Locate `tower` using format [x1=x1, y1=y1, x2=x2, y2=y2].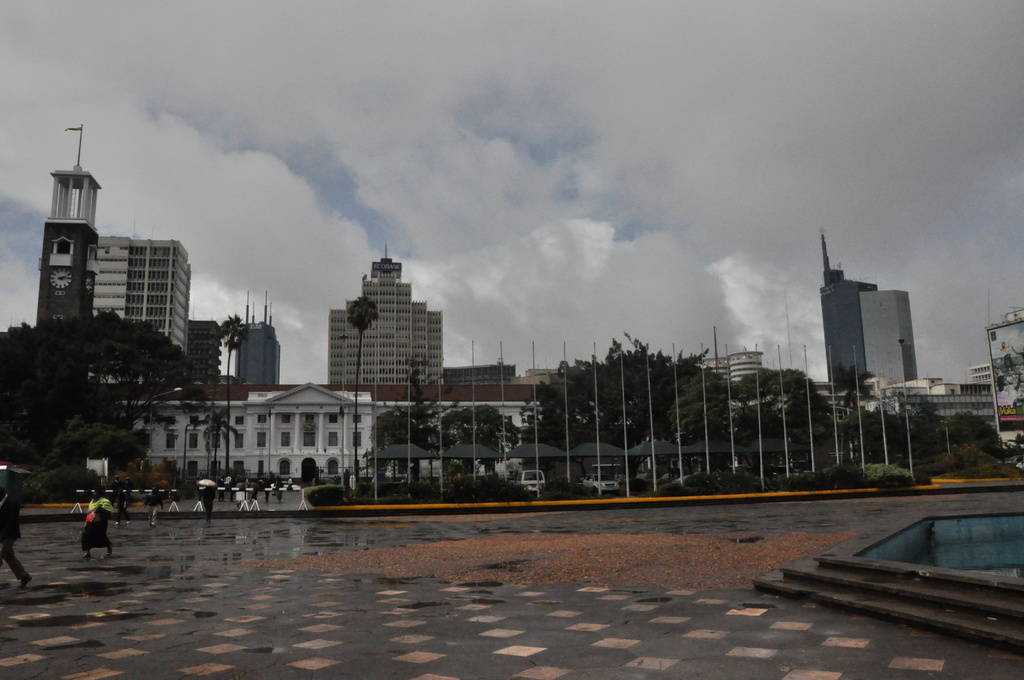
[x1=233, y1=287, x2=279, y2=384].
